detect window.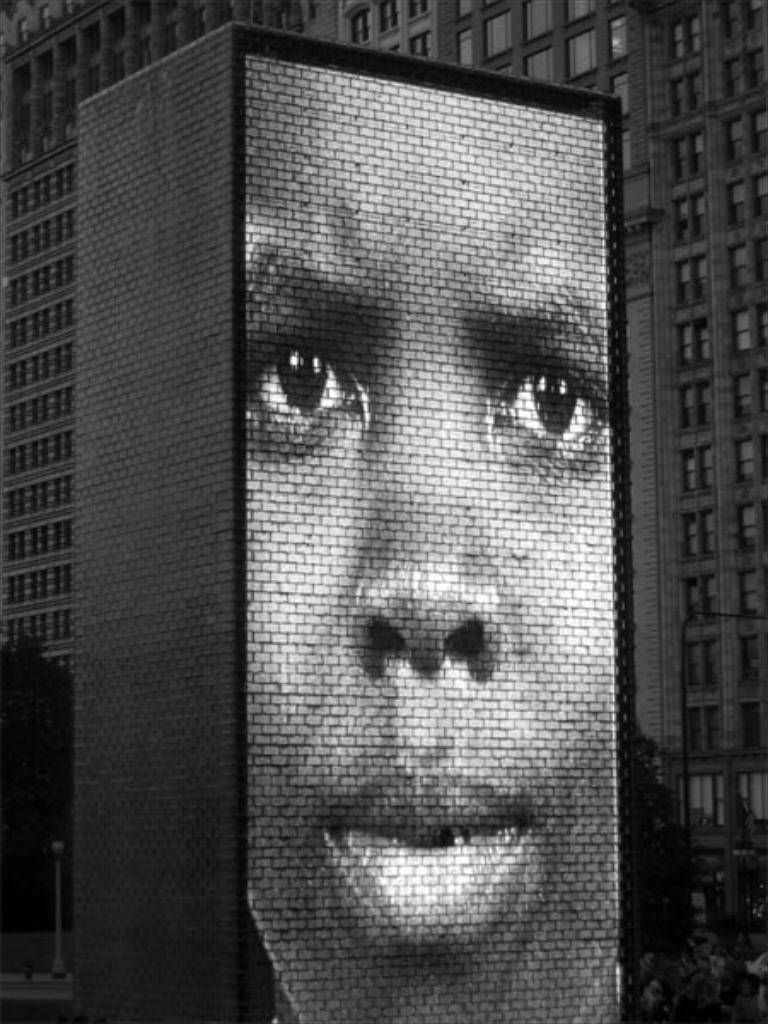
Detected at <box>0,483,29,519</box>.
